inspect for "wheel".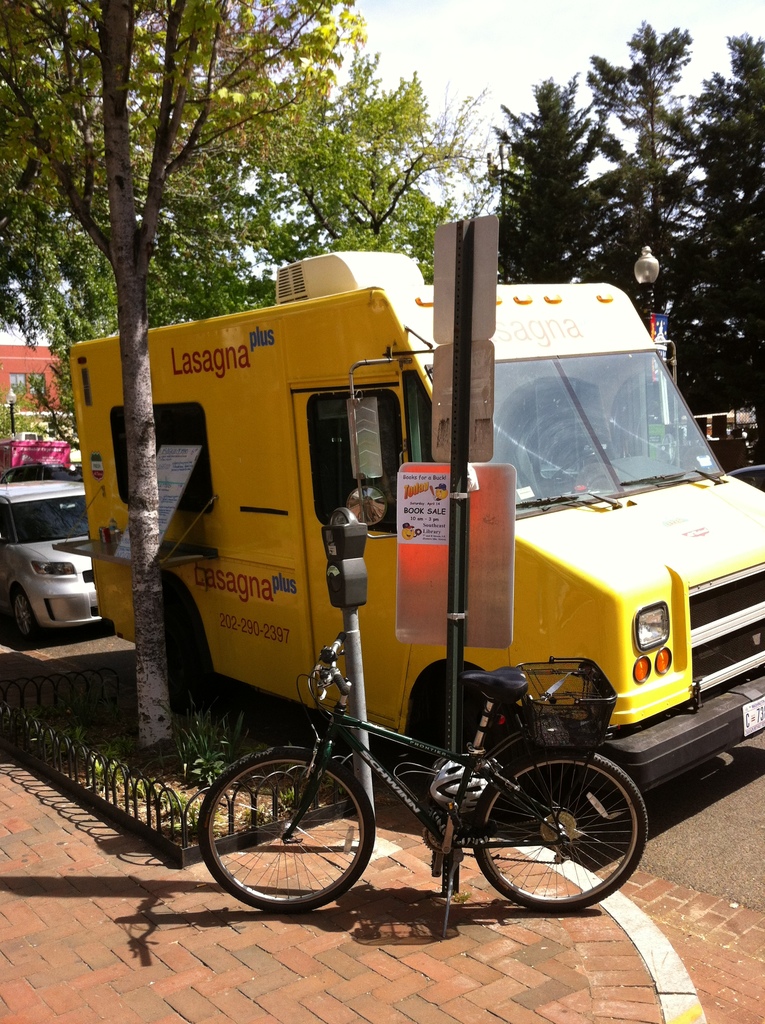
Inspection: <box>13,588,39,637</box>.
